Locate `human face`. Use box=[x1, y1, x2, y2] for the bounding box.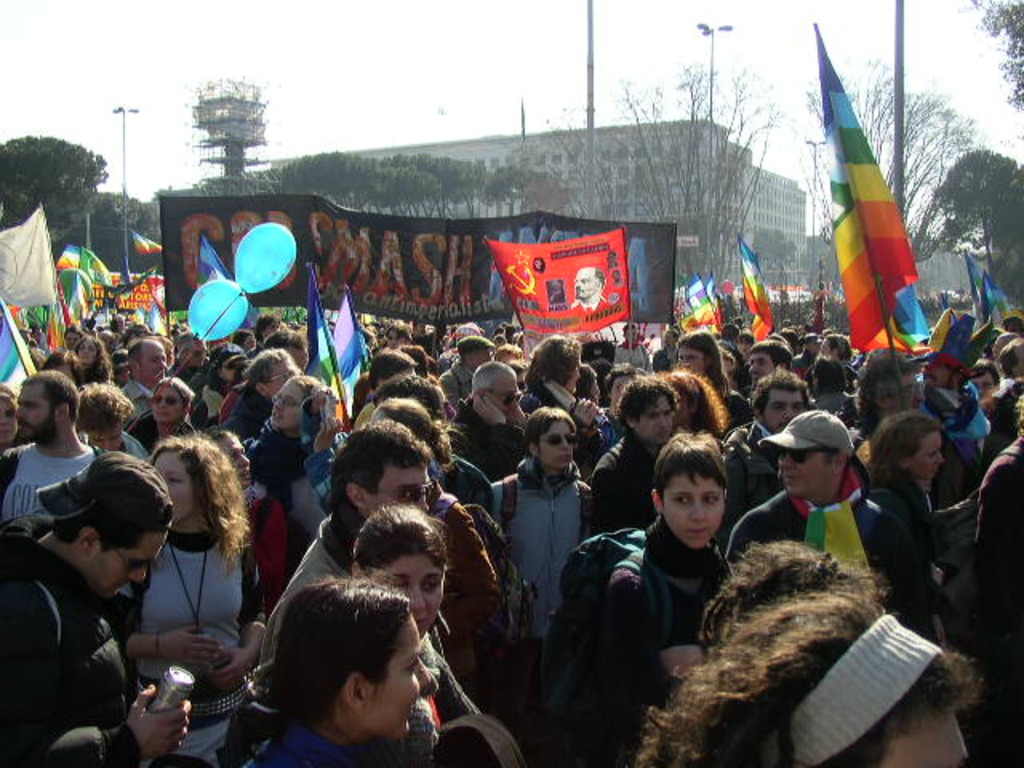
box=[386, 555, 443, 637].
